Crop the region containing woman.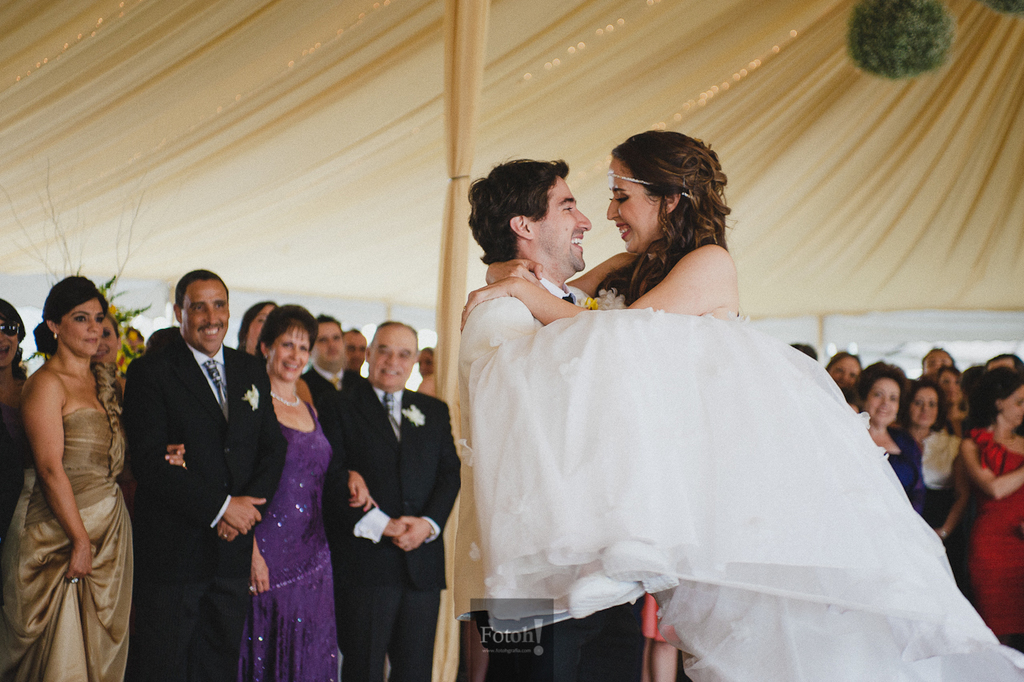
Crop region: rect(462, 132, 1023, 681).
